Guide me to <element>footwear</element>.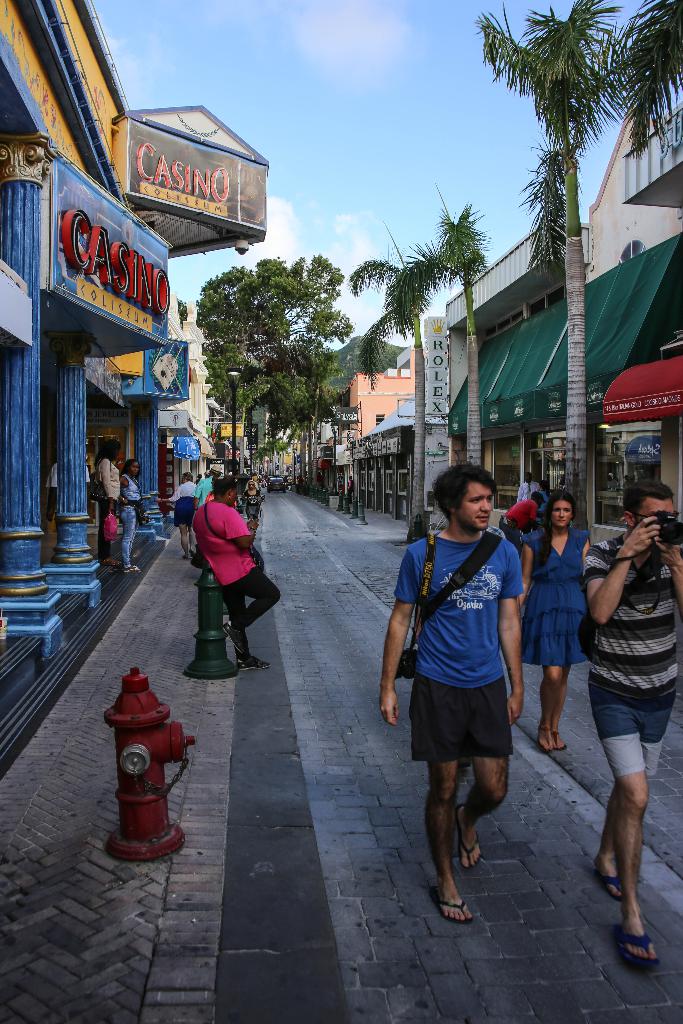
Guidance: x1=98, y1=559, x2=117, y2=563.
